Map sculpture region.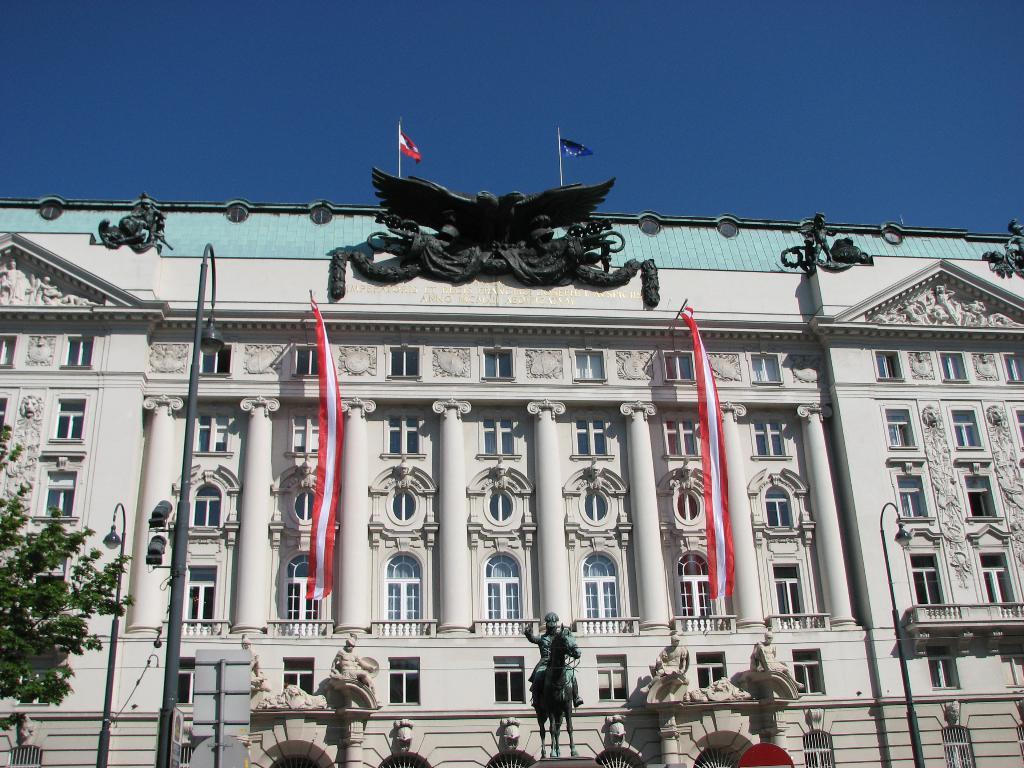
Mapped to rect(980, 216, 1023, 278).
